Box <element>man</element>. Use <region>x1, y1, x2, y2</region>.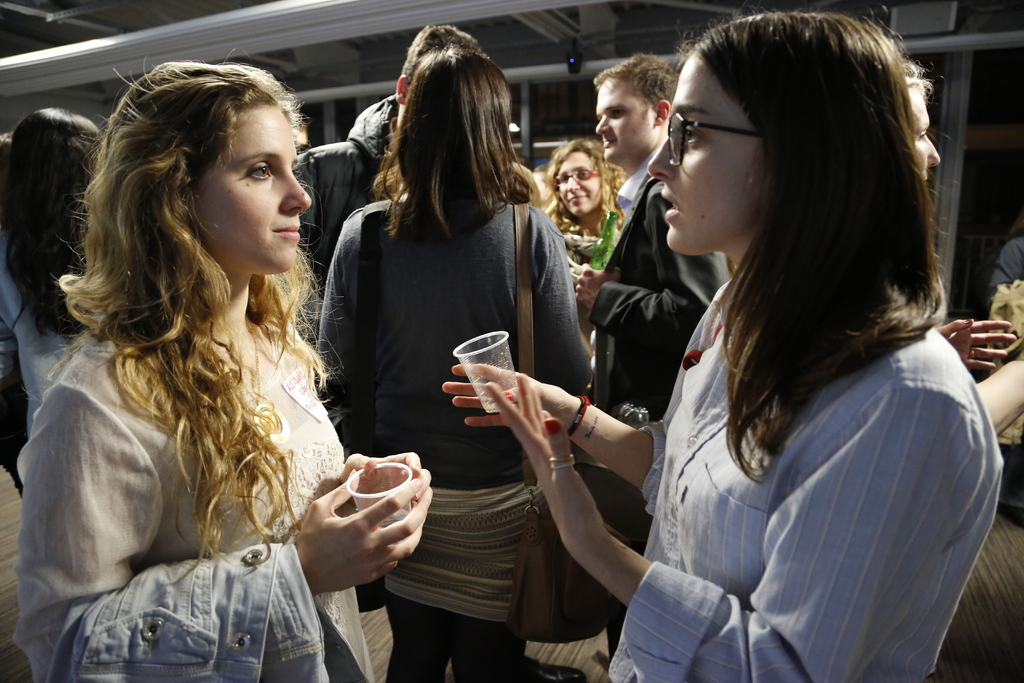
<region>575, 49, 739, 664</region>.
